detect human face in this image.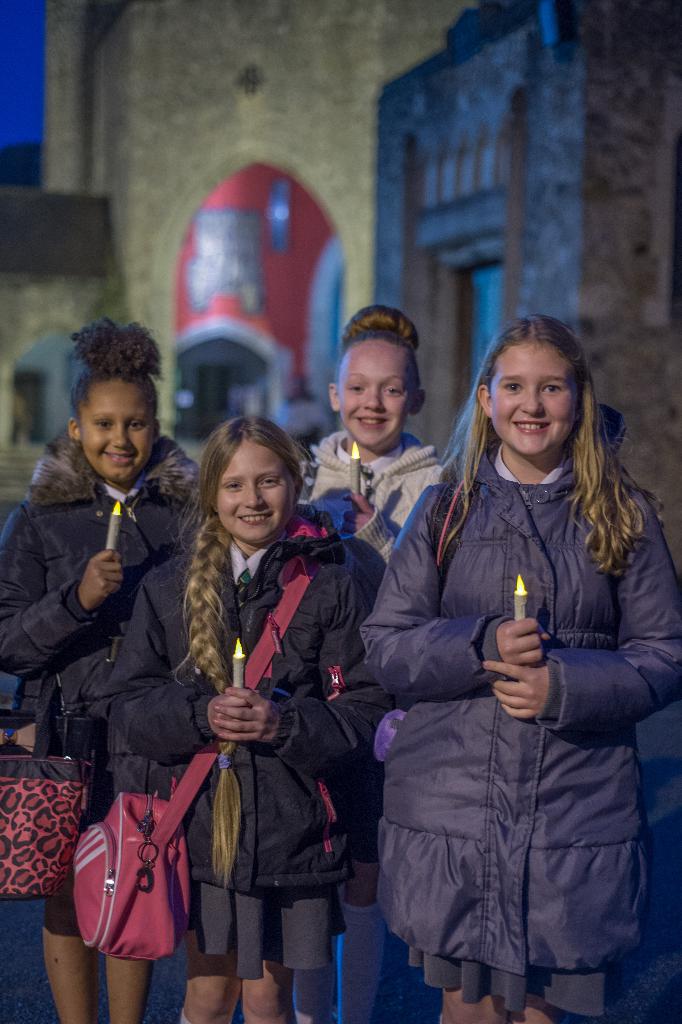
Detection: locate(77, 378, 151, 479).
